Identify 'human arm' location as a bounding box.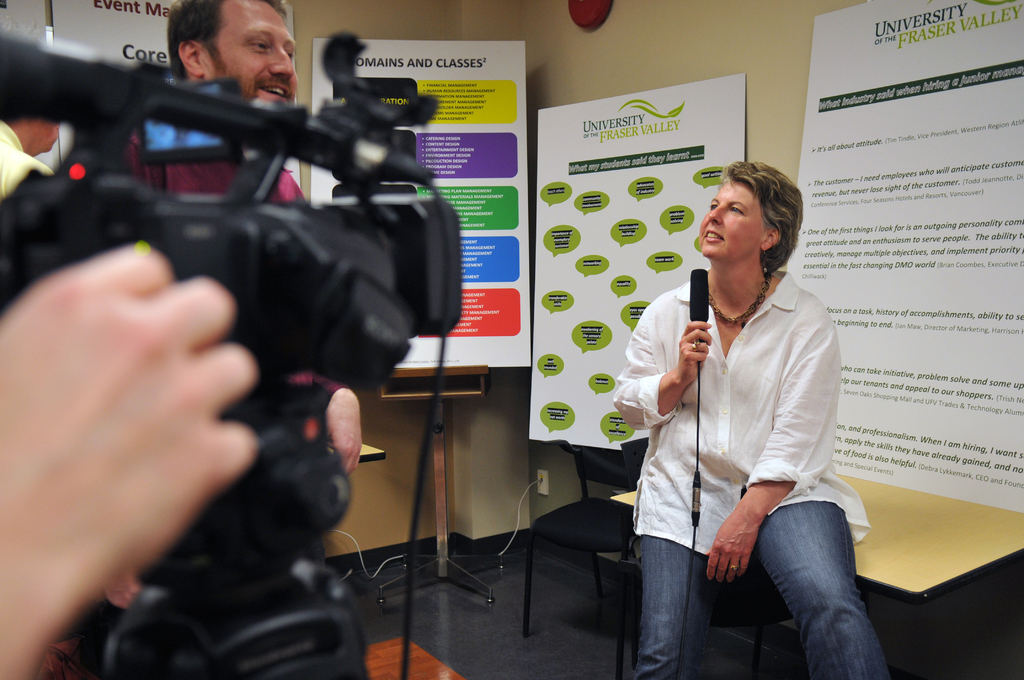
(609, 295, 719, 429).
